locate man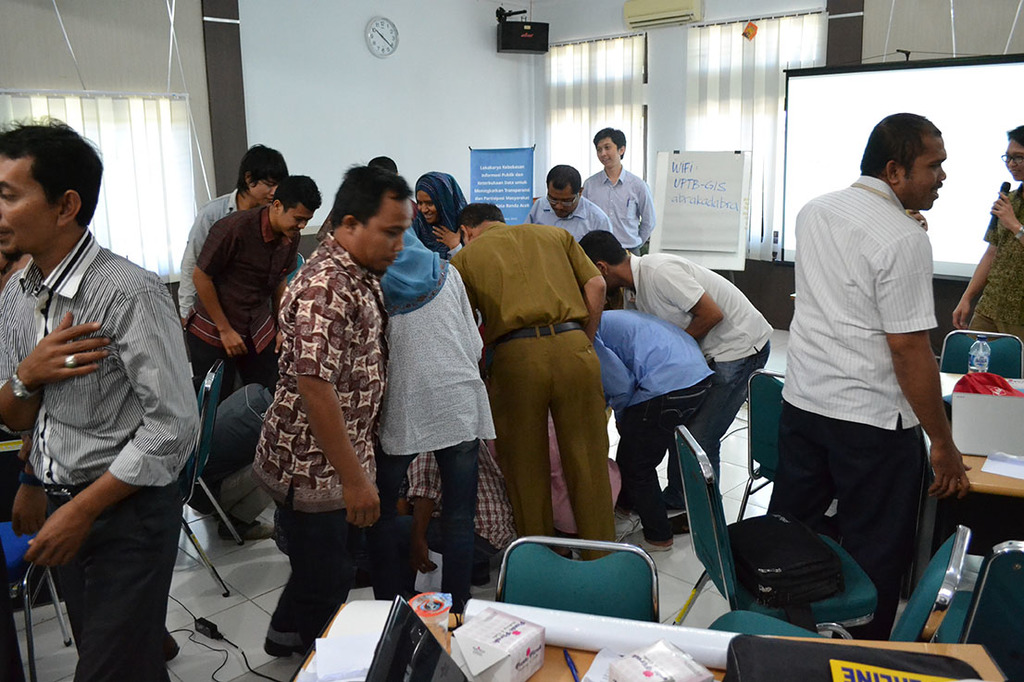
<bbox>177, 140, 291, 320</bbox>
